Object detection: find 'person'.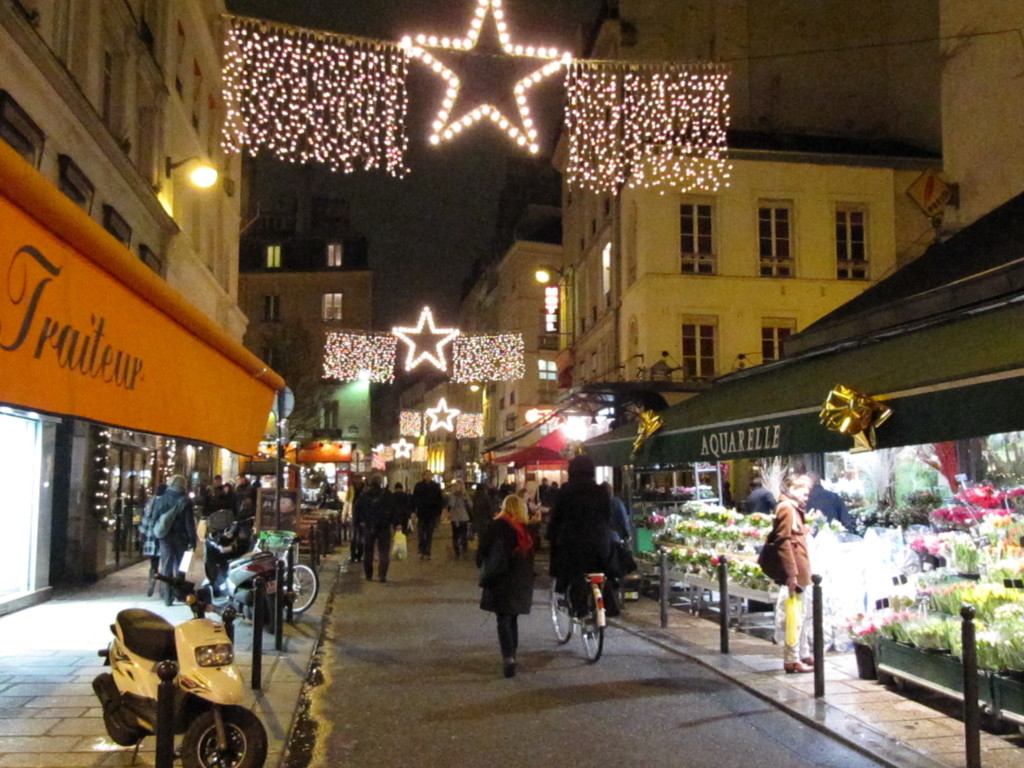
358:470:397:584.
